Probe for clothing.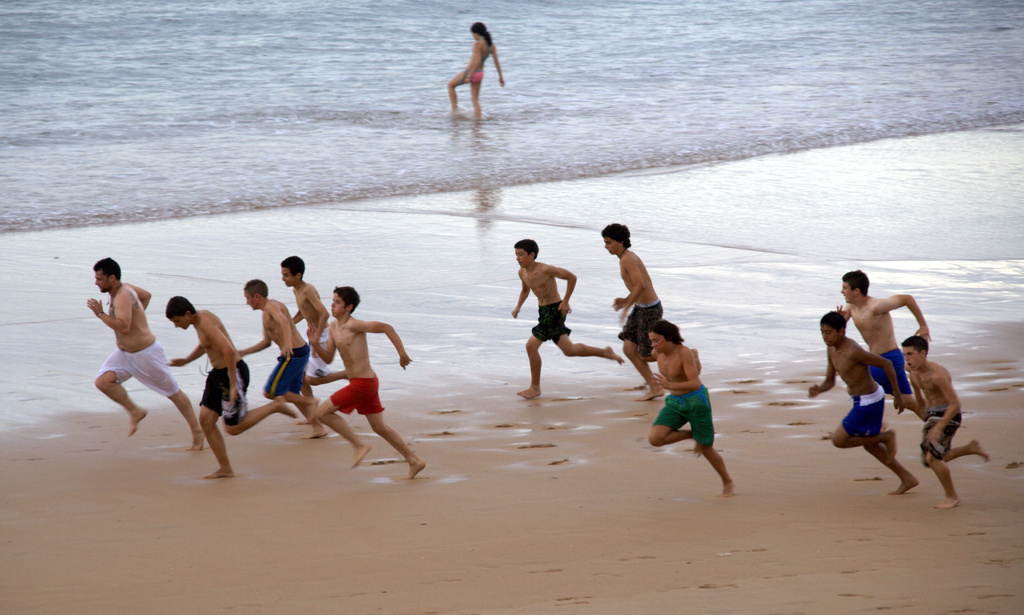
Probe result: box=[614, 297, 655, 360].
